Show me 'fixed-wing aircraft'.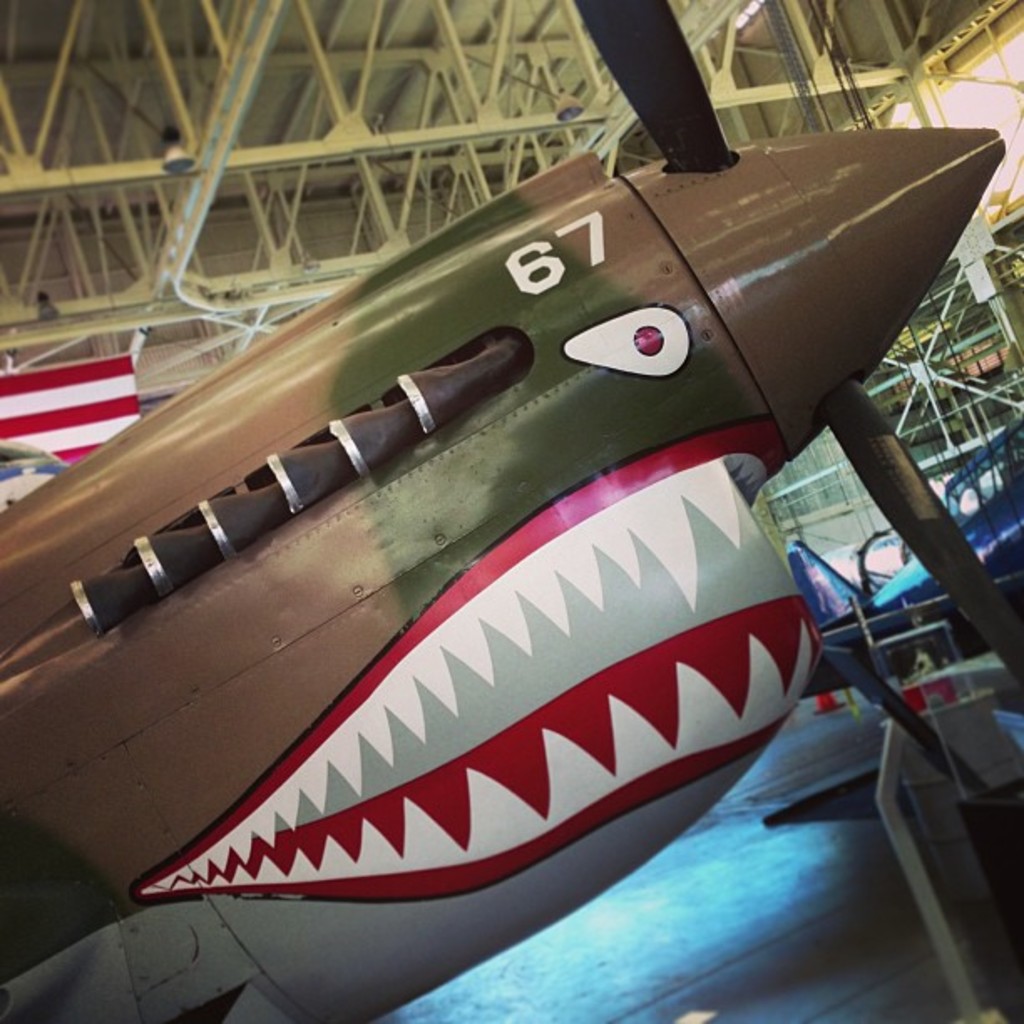
'fixed-wing aircraft' is here: (left=0, top=0, right=1022, bottom=1022).
